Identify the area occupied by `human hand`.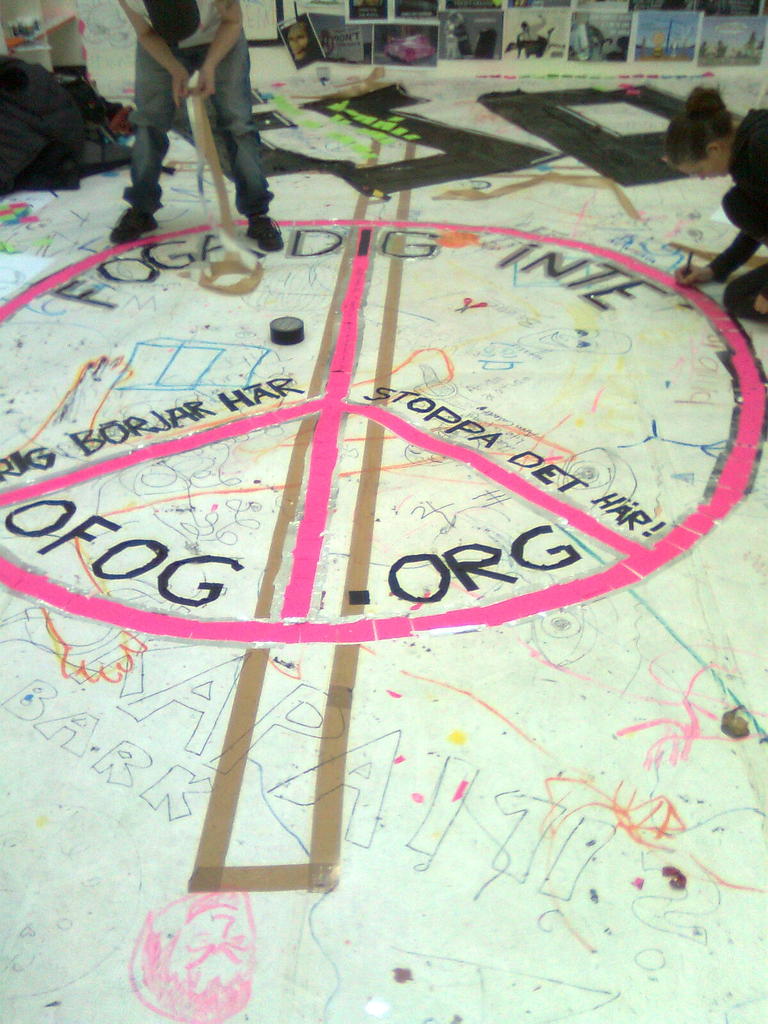
Area: [x1=195, y1=65, x2=222, y2=102].
